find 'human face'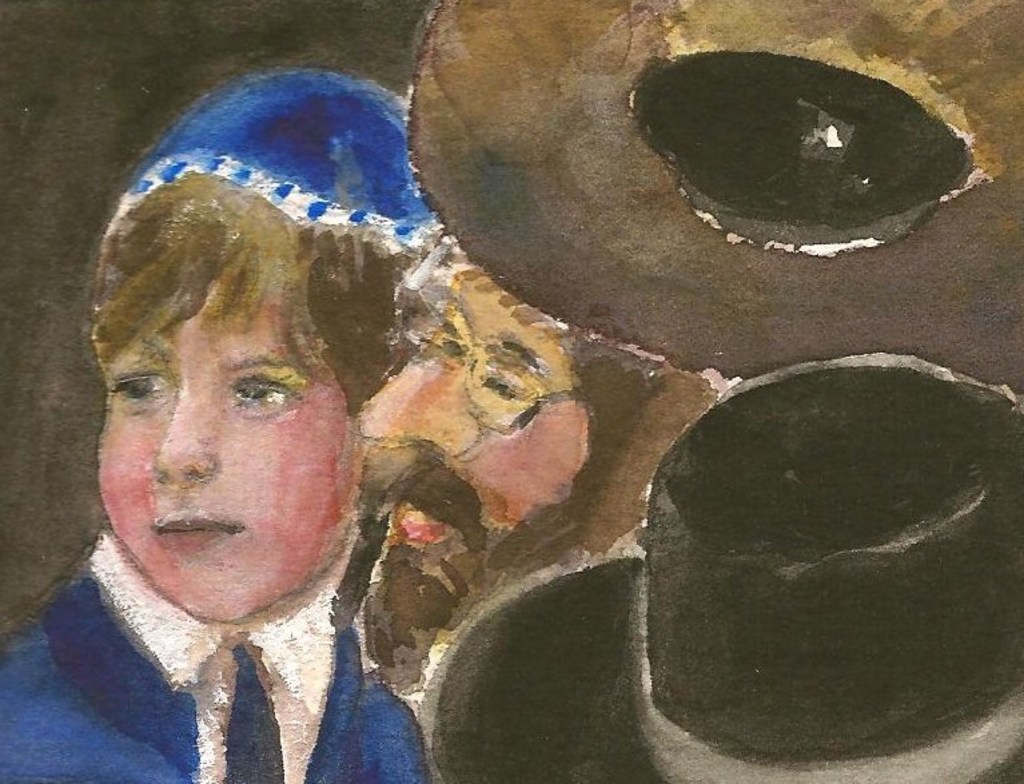
bbox=(342, 234, 601, 642)
